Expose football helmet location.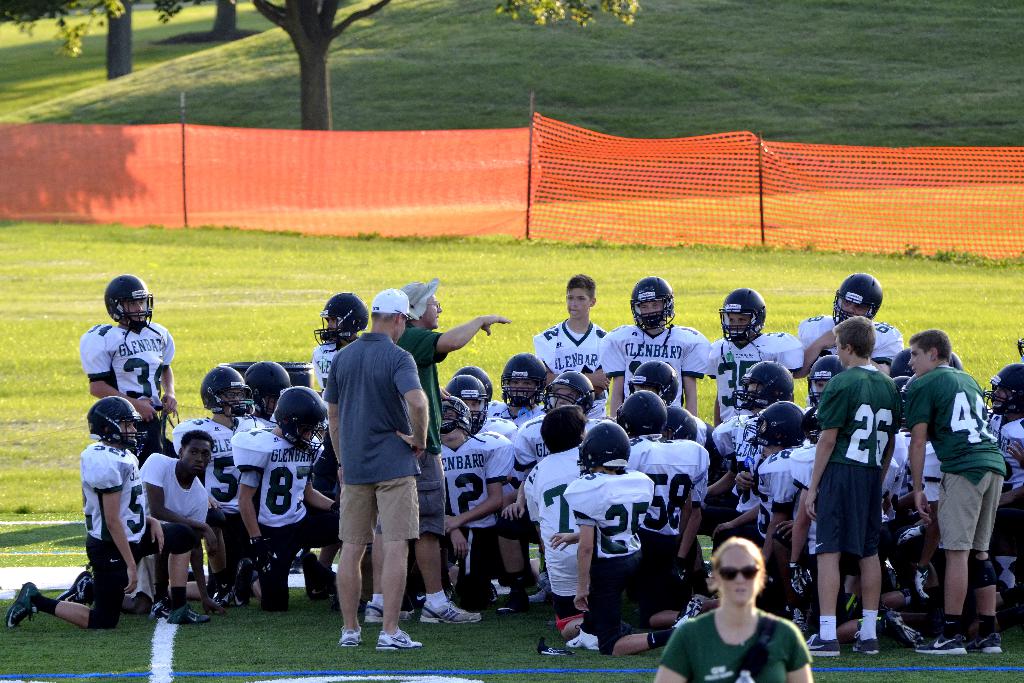
Exposed at locate(738, 364, 796, 420).
